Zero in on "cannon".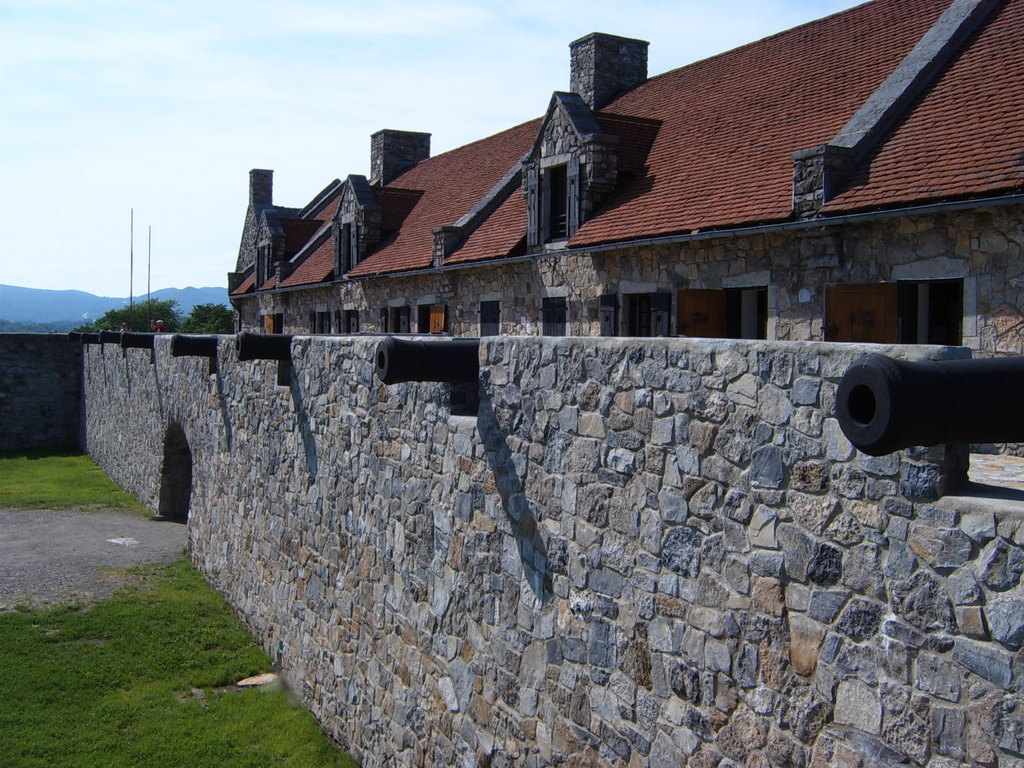
Zeroed in: x1=828 y1=340 x2=1023 y2=452.
